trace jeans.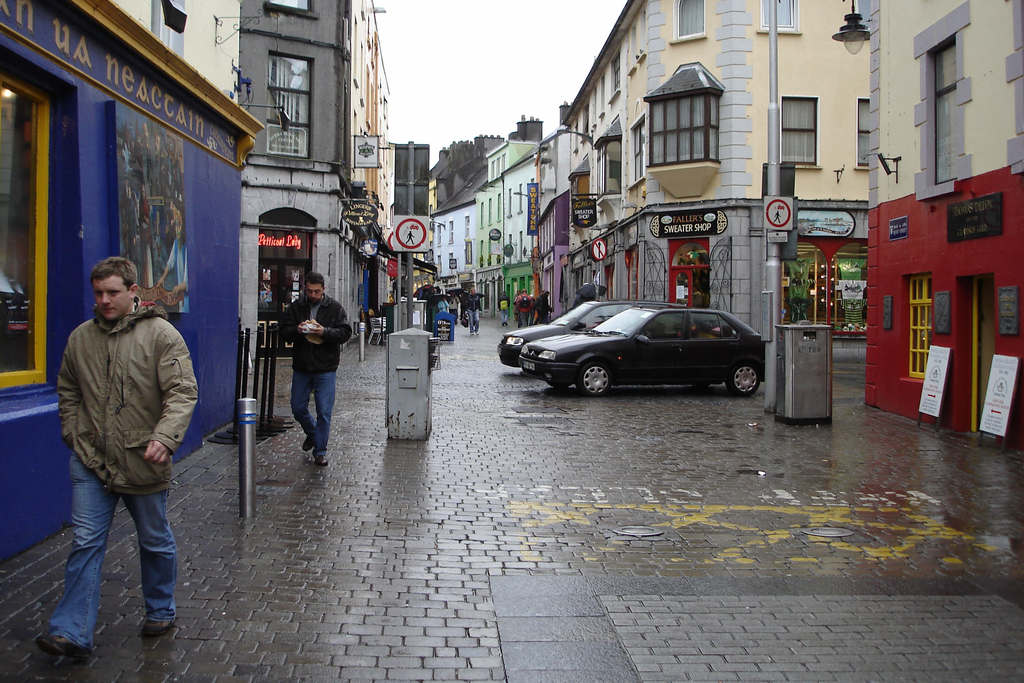
Traced to (x1=45, y1=444, x2=186, y2=652).
